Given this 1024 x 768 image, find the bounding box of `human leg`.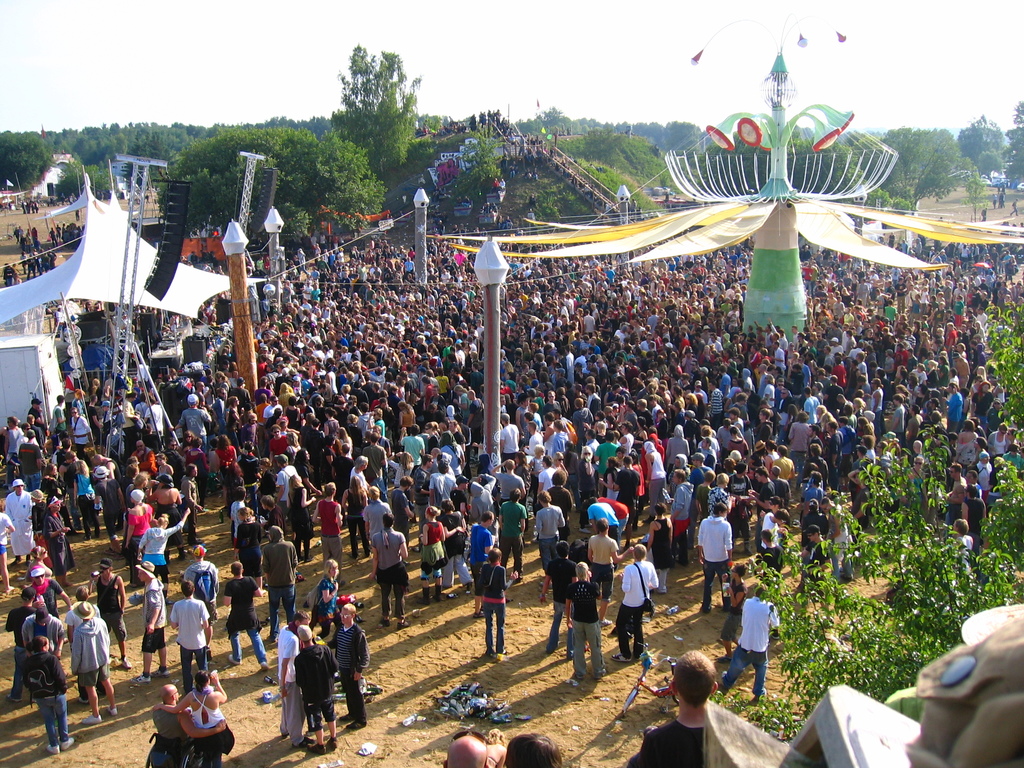
(left=482, top=597, right=494, bottom=655).
